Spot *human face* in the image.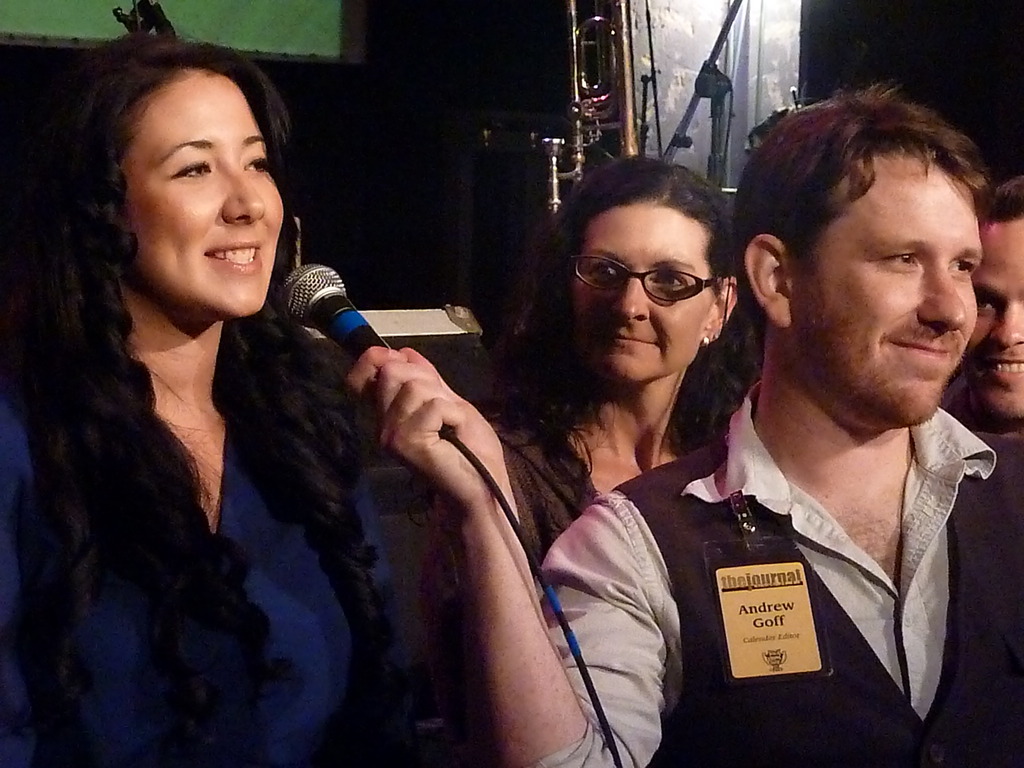
*human face* found at x1=970, y1=200, x2=1023, y2=428.
